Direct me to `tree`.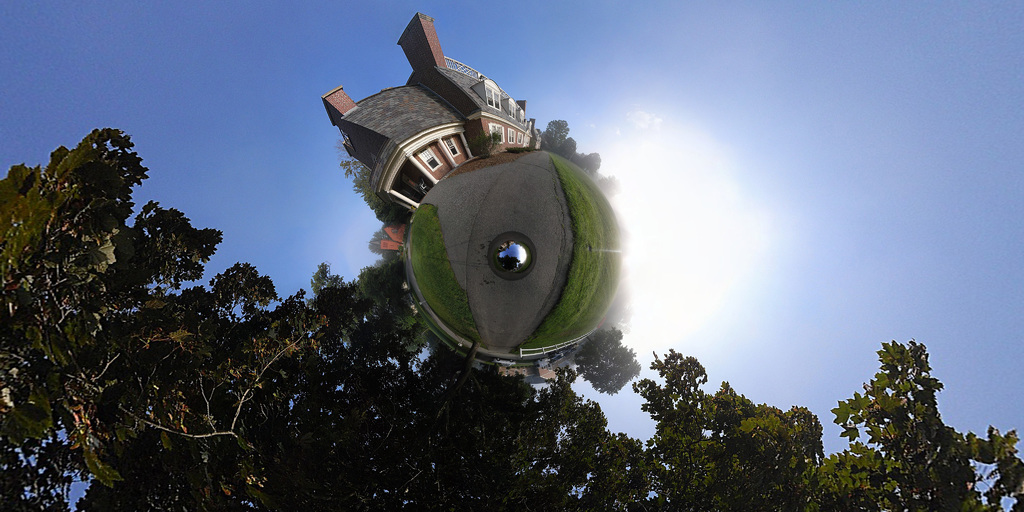
Direction: bbox=[534, 116, 571, 147].
